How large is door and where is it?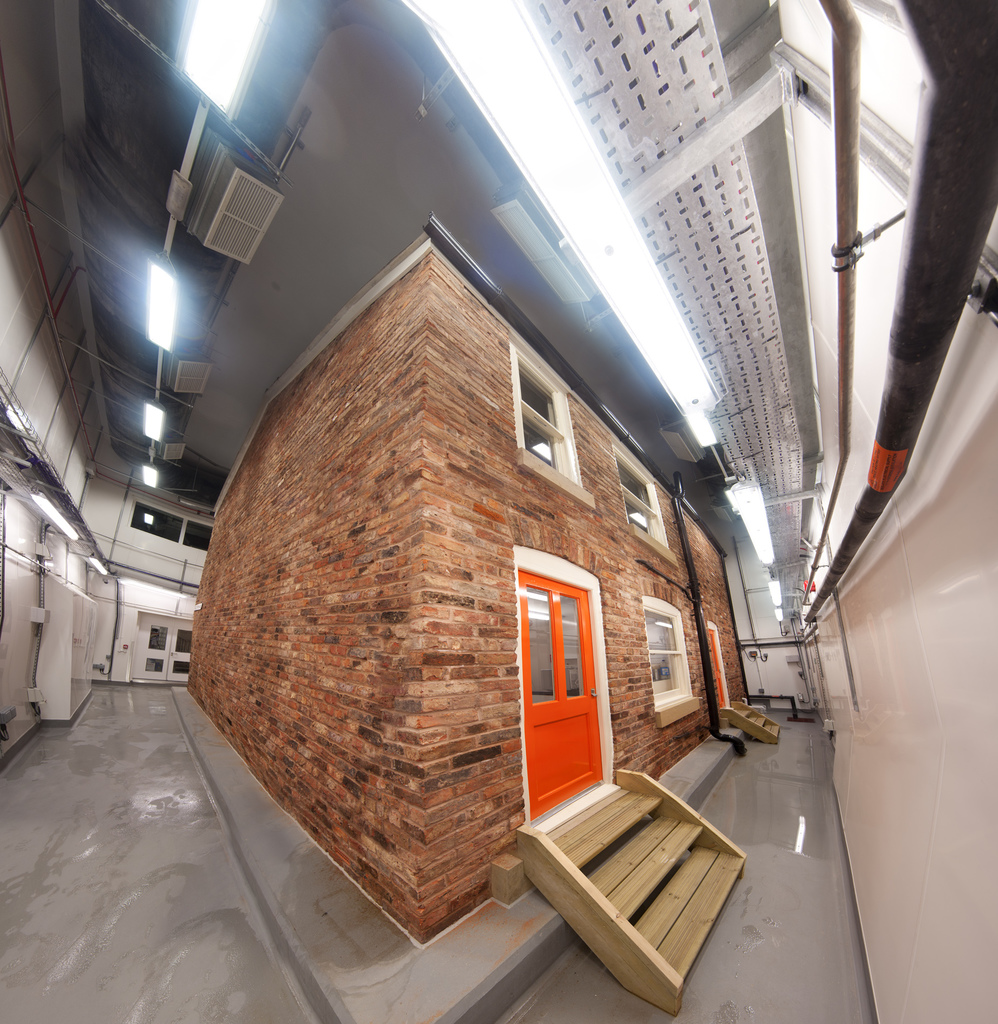
Bounding box: box=[511, 530, 616, 858].
